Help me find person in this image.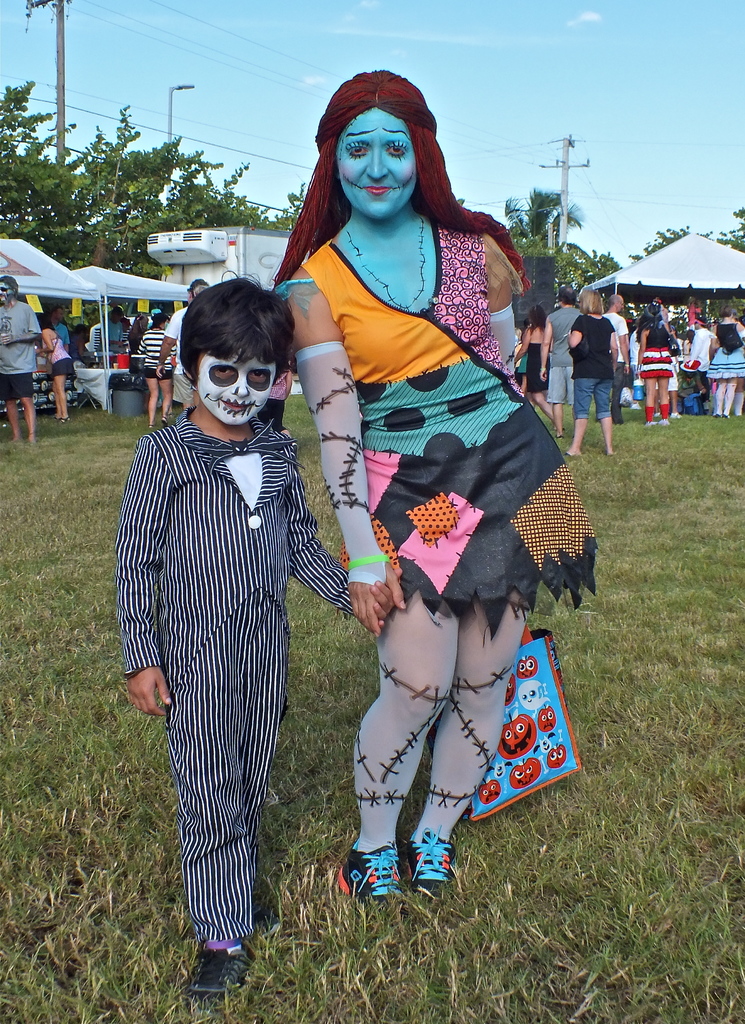
Found it: 565, 290, 616, 454.
